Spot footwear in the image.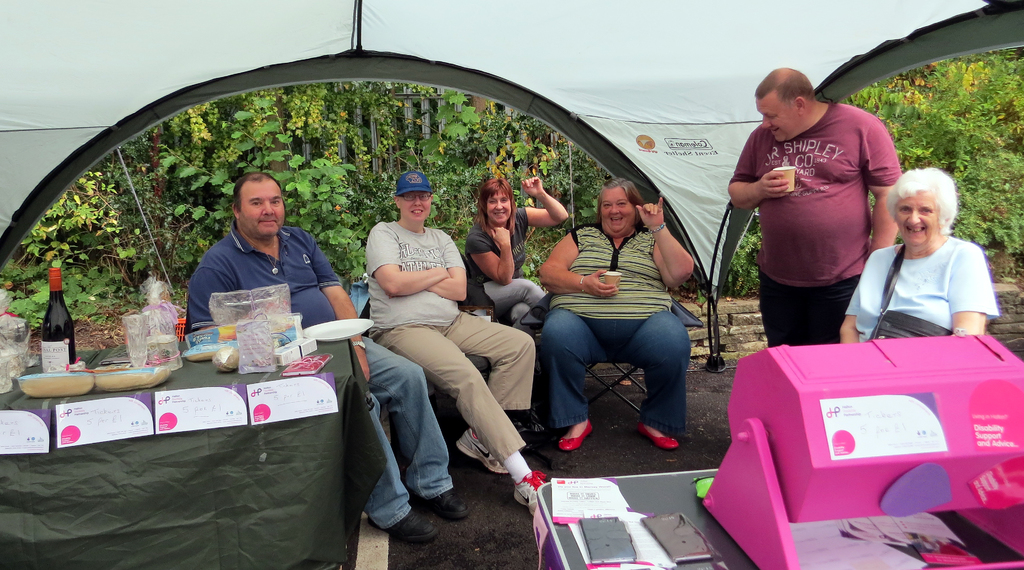
footwear found at pyautogui.locateOnScreen(639, 417, 680, 453).
